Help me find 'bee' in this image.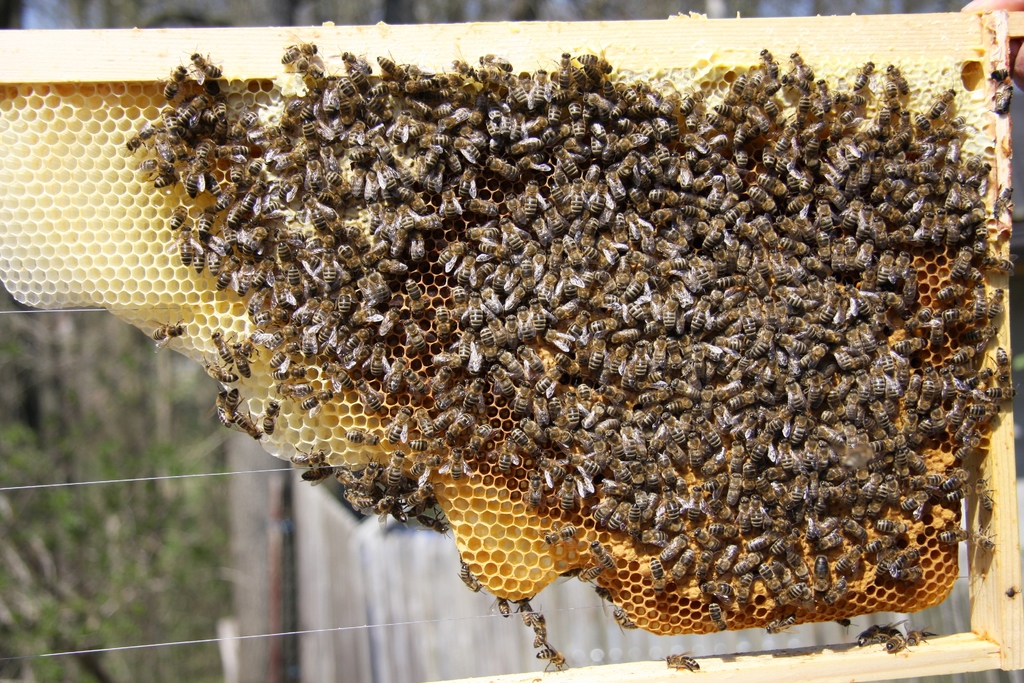
Found it: bbox=(128, 124, 156, 156).
